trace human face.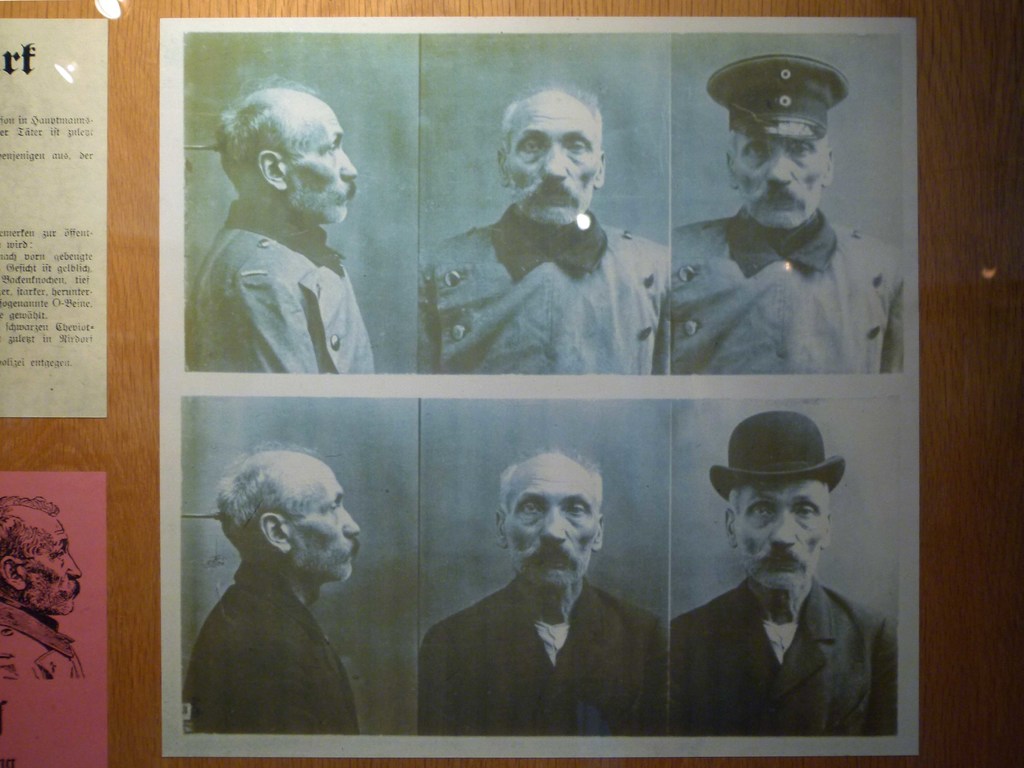
Traced to 732:481:828:590.
